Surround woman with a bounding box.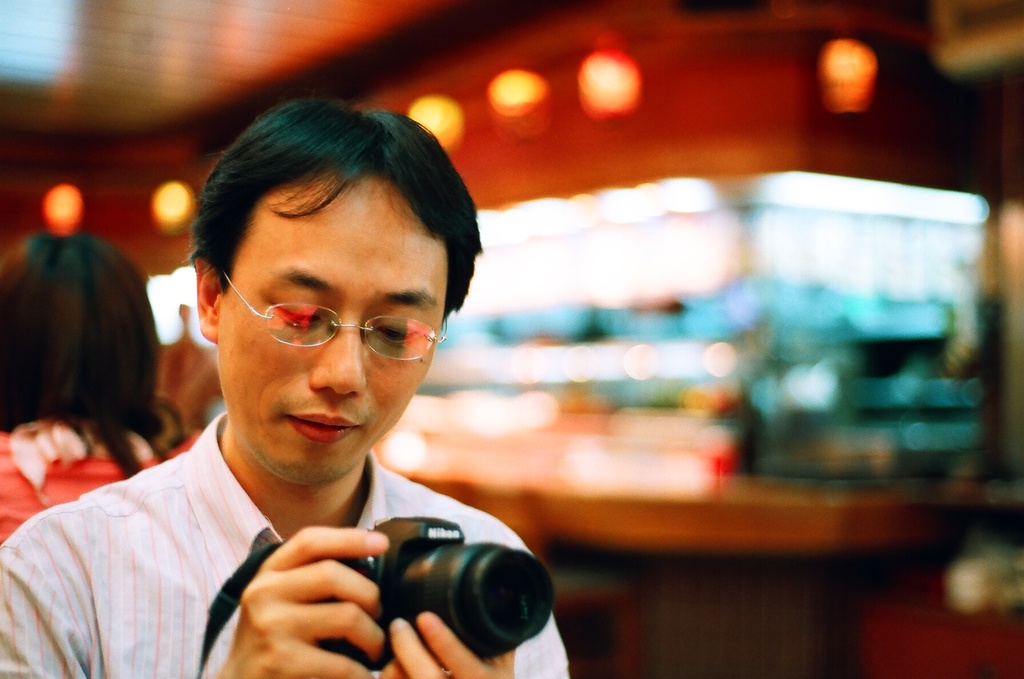
l=0, t=230, r=196, b=545.
